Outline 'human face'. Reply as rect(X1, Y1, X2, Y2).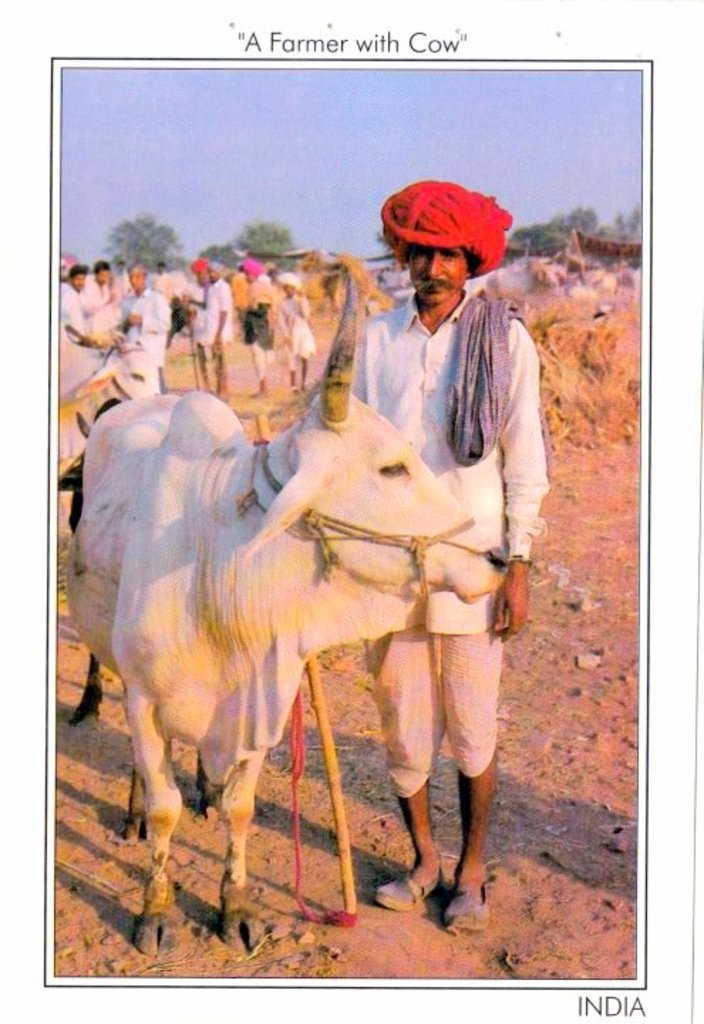
rect(127, 266, 151, 292).
